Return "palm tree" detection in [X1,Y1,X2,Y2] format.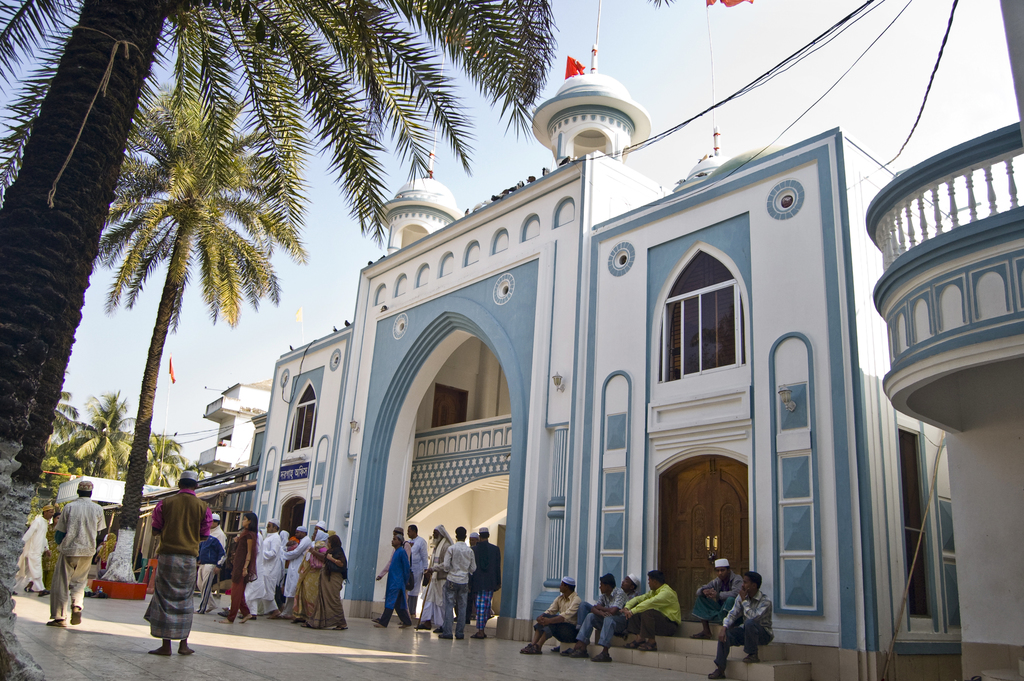
[98,59,312,587].
